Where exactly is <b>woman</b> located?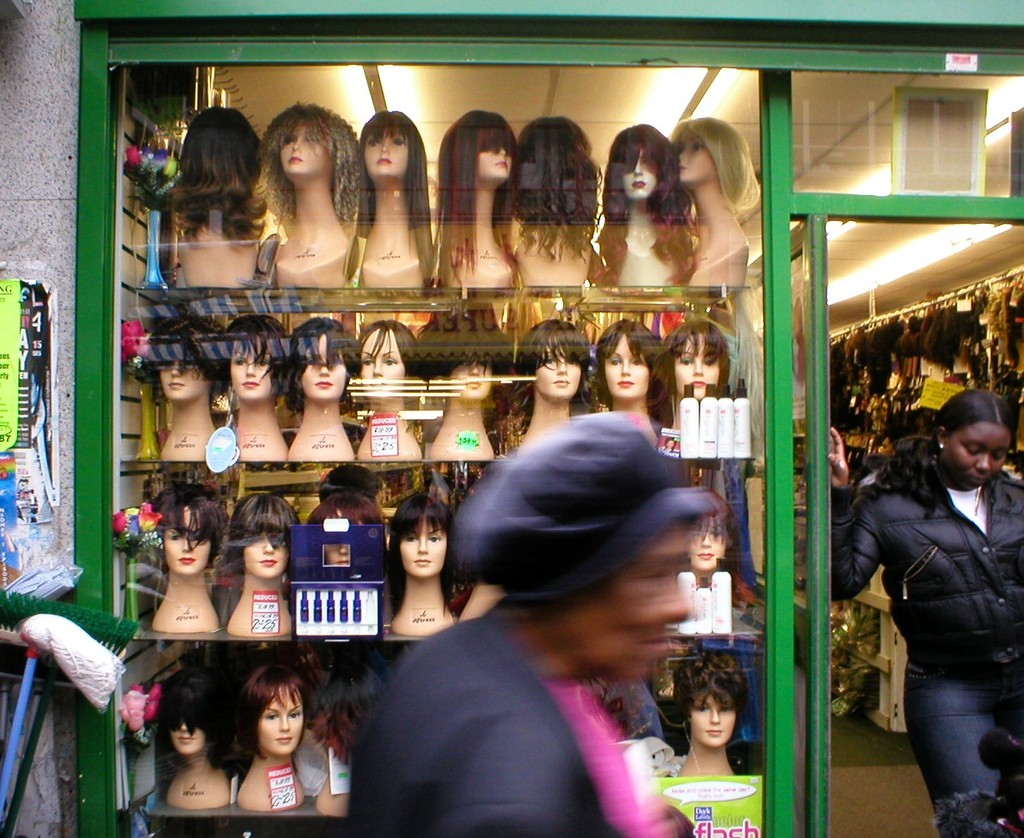
Its bounding box is region(352, 313, 425, 466).
